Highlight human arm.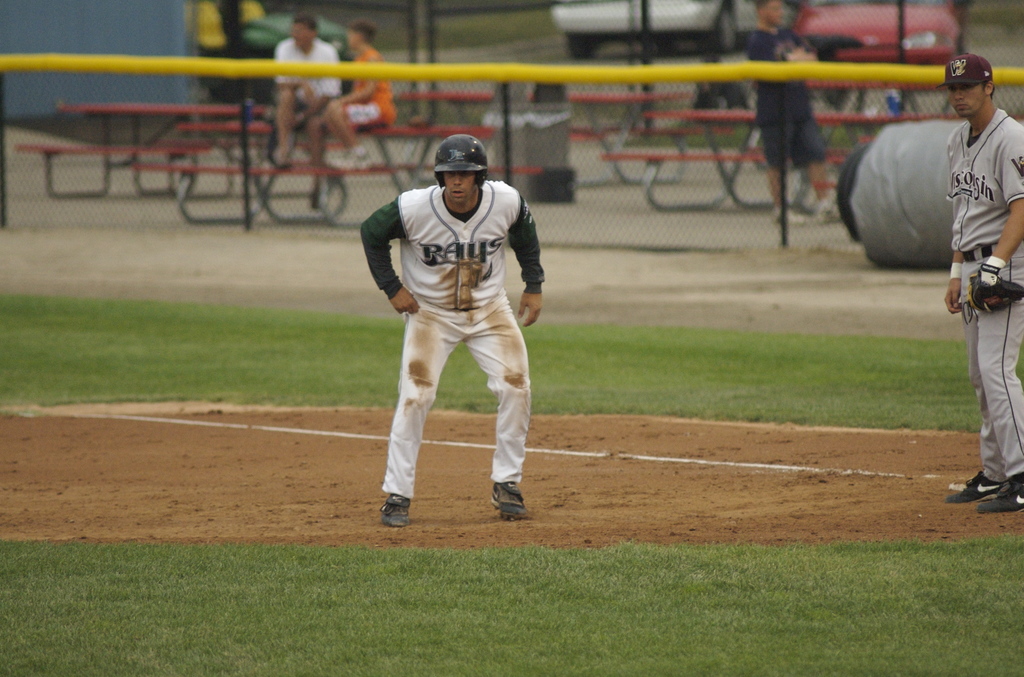
Highlighted region: l=968, t=124, r=1023, b=307.
